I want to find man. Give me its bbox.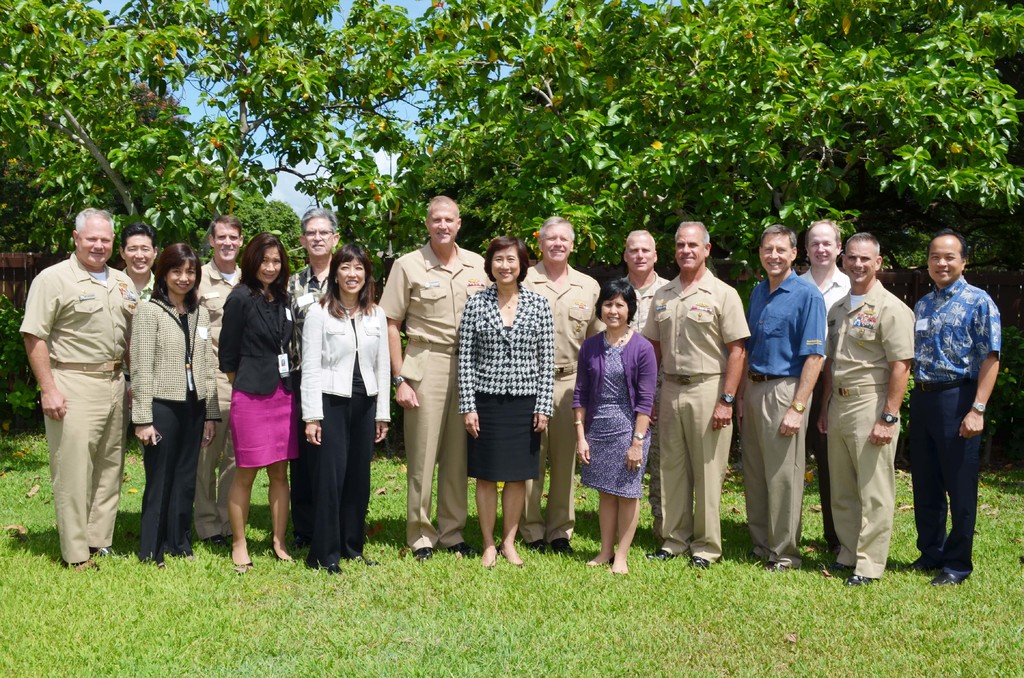
119,222,166,432.
